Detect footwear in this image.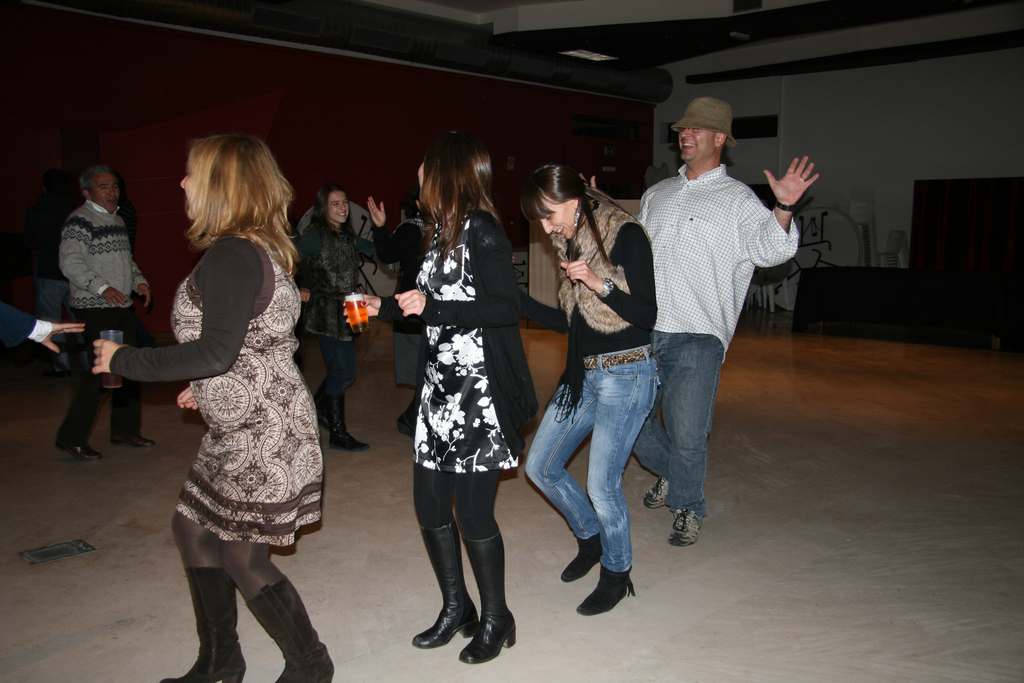
Detection: crop(312, 377, 372, 454).
